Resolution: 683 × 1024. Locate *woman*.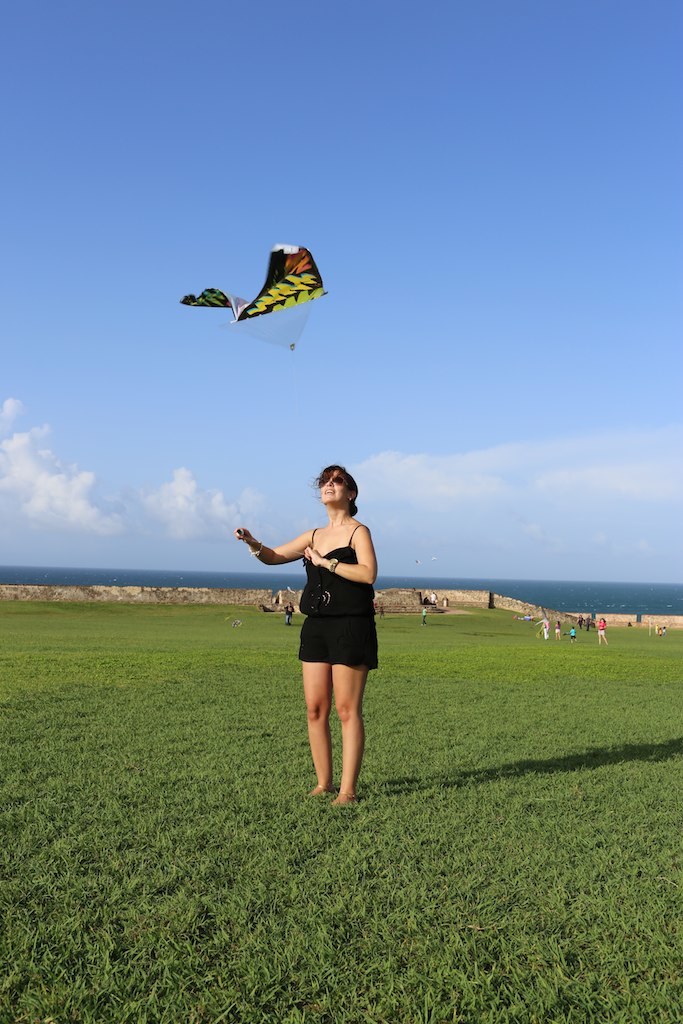
[x1=249, y1=462, x2=395, y2=795].
